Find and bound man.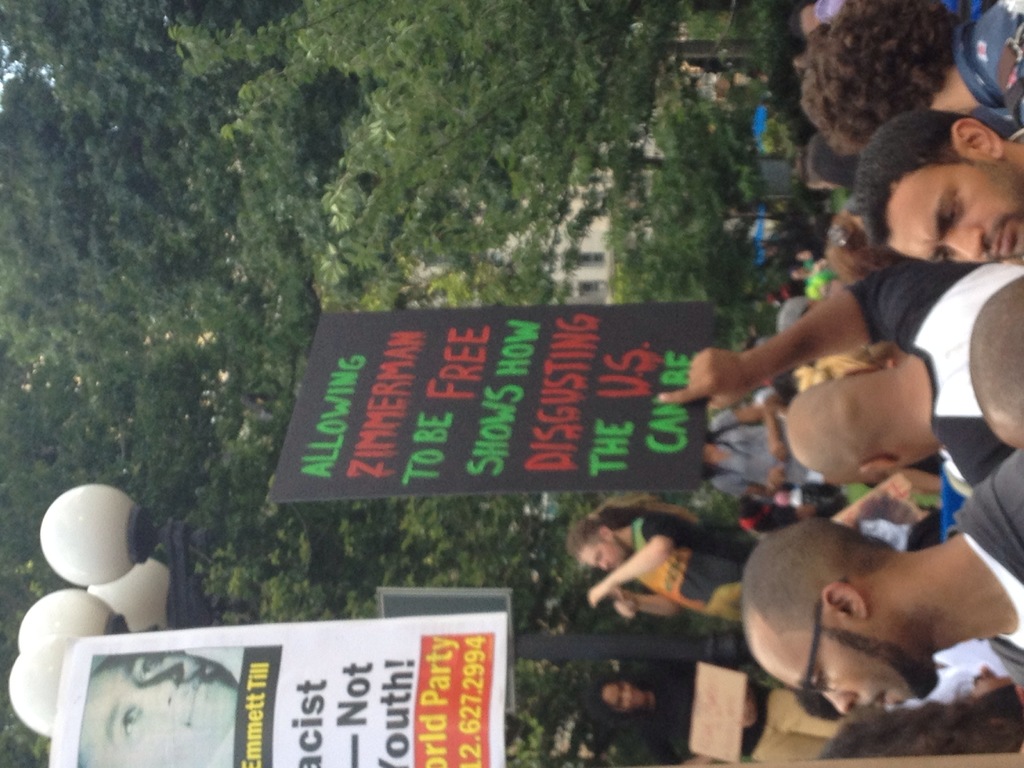
Bound: Rect(696, 451, 1023, 762).
